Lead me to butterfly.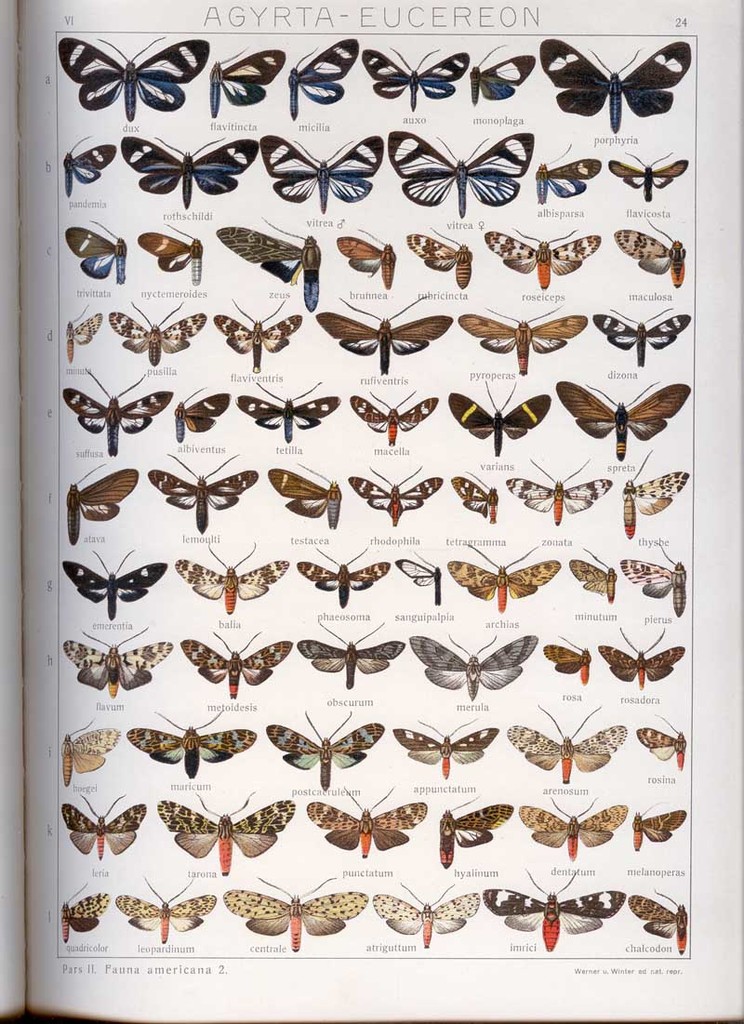
Lead to 604, 143, 686, 207.
